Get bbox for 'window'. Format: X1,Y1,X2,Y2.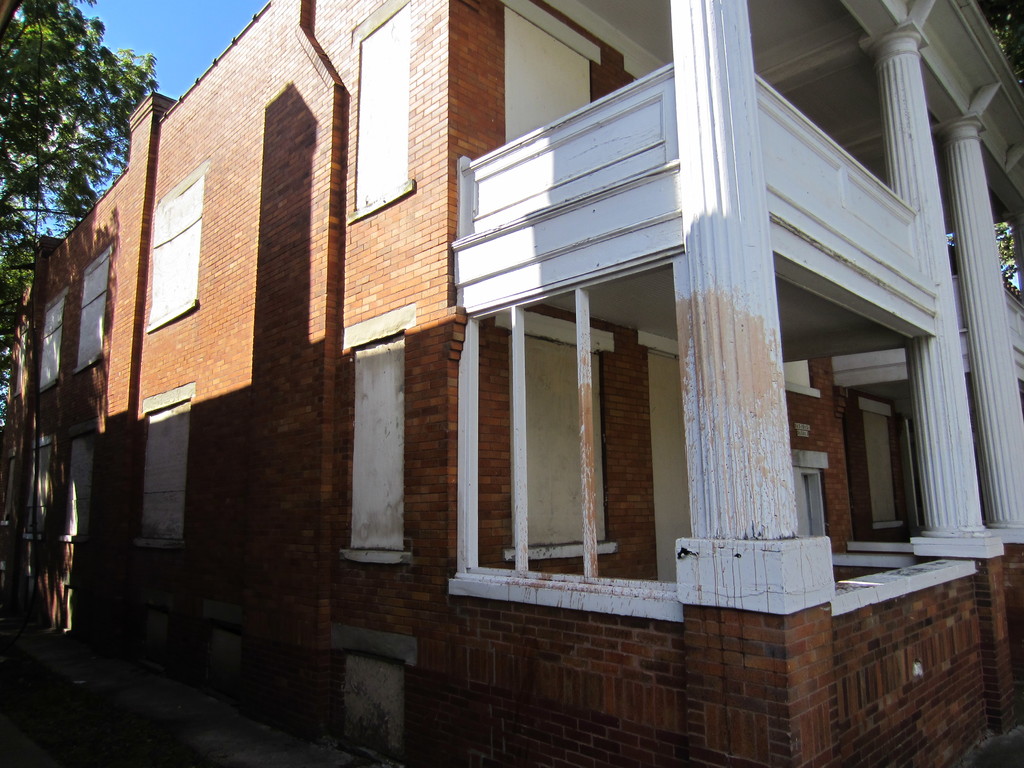
344,333,404,563.
